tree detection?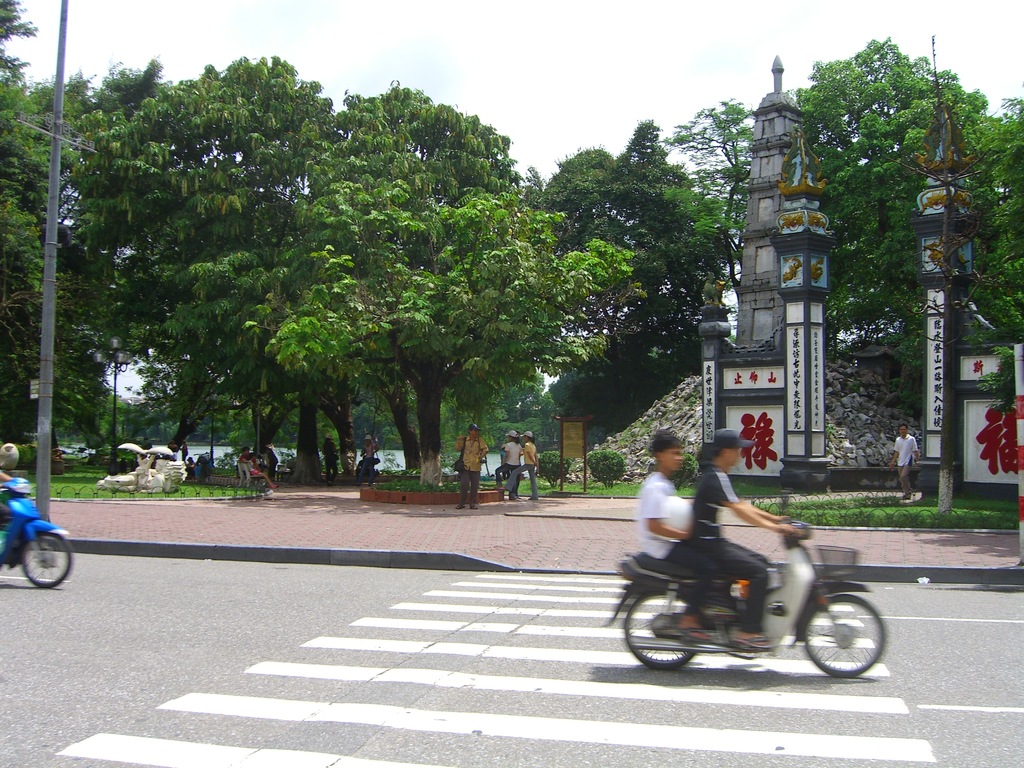
rect(521, 115, 728, 435)
